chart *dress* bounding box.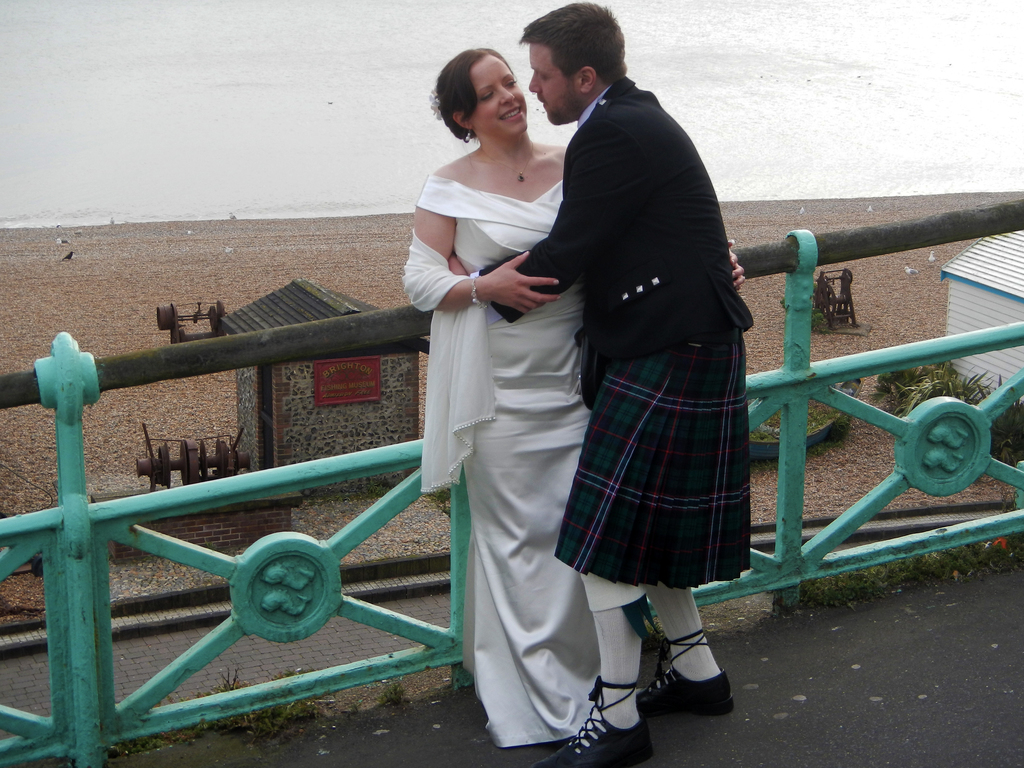
Charted: crop(413, 175, 602, 748).
